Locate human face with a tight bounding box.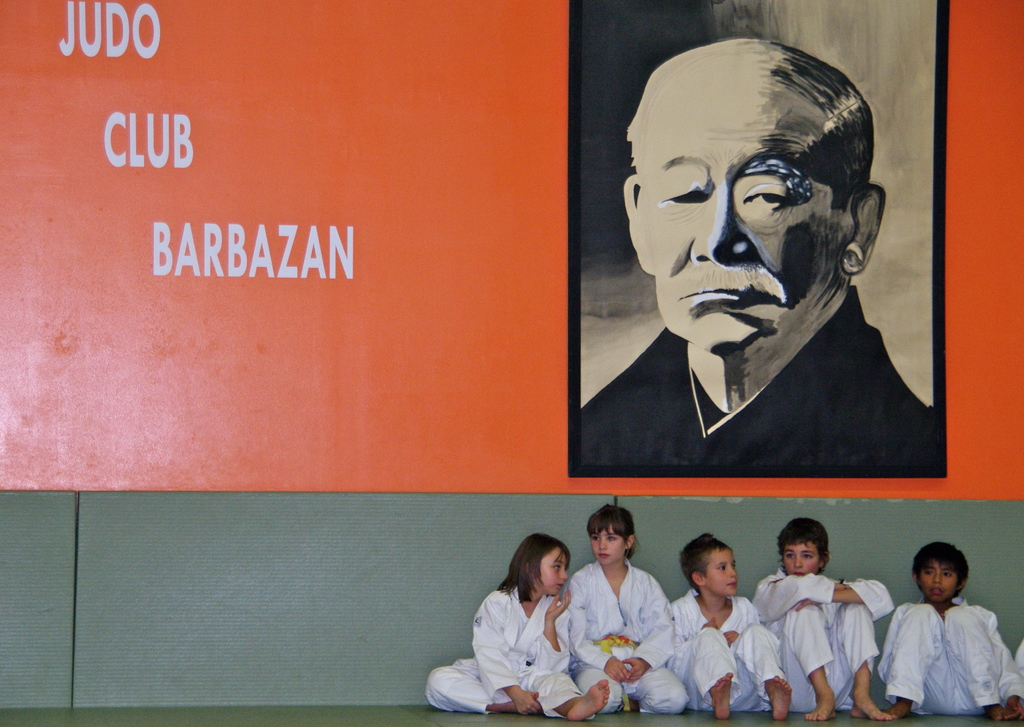
703,552,737,596.
